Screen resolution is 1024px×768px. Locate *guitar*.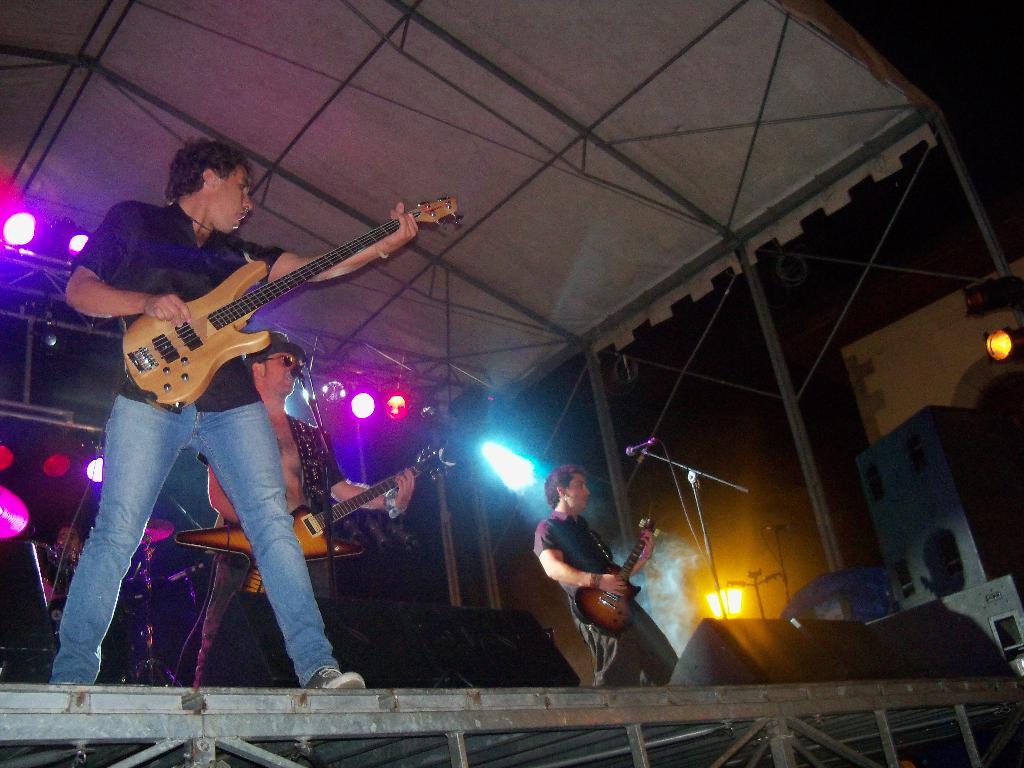
x1=568, y1=509, x2=671, y2=642.
